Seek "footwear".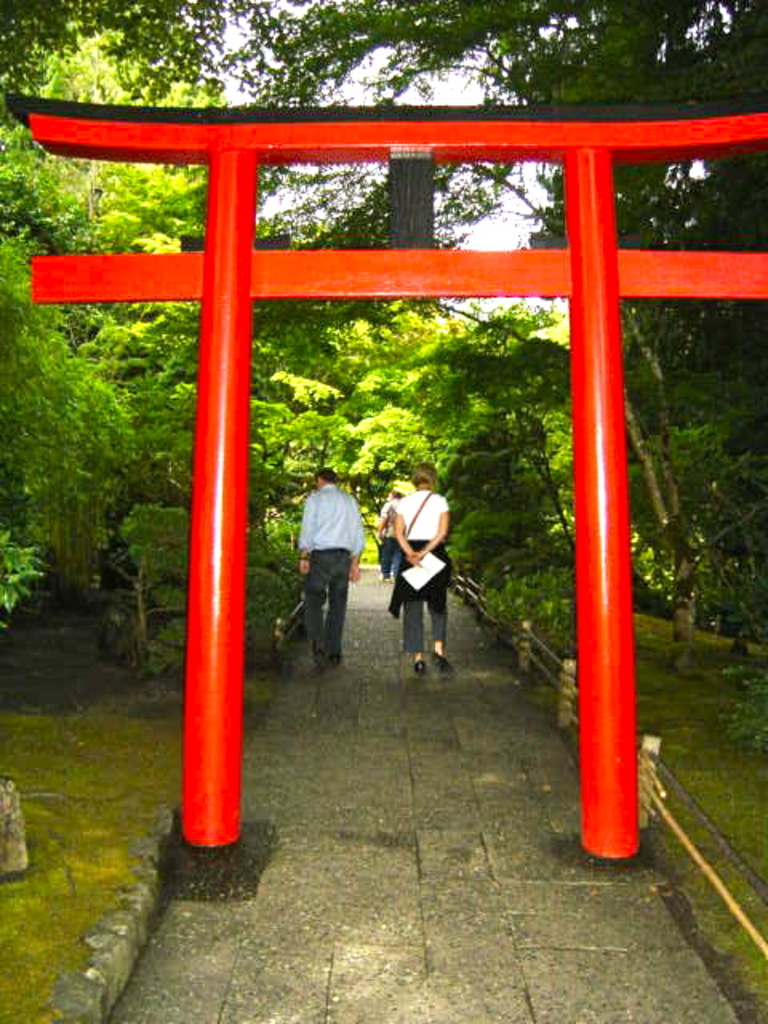
<bbox>430, 653, 445, 670</bbox>.
